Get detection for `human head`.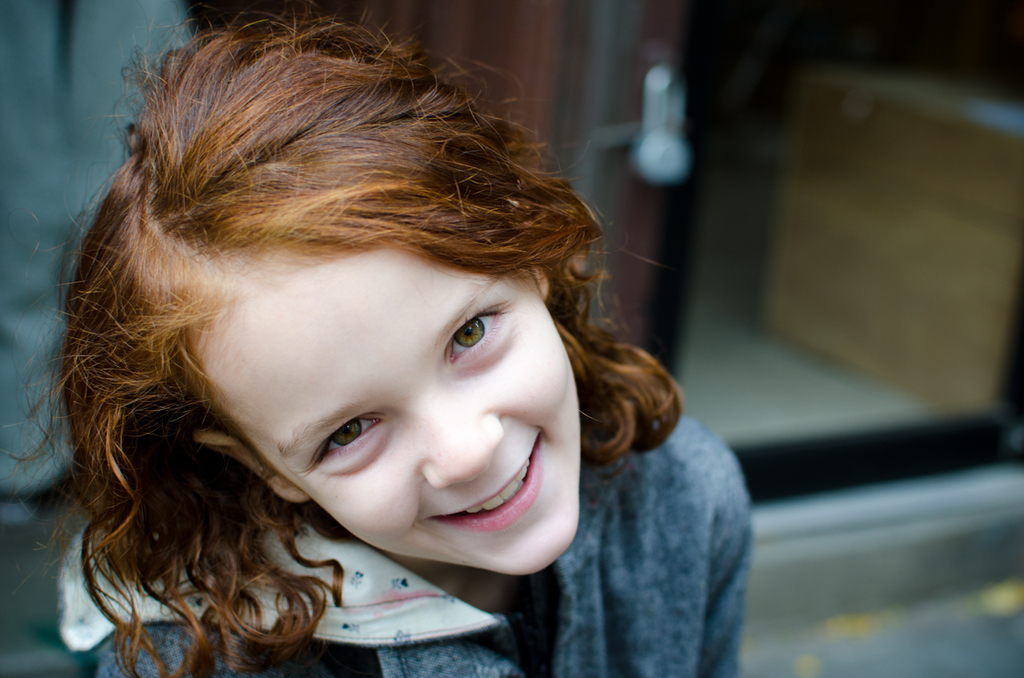
Detection: [74, 8, 650, 552].
